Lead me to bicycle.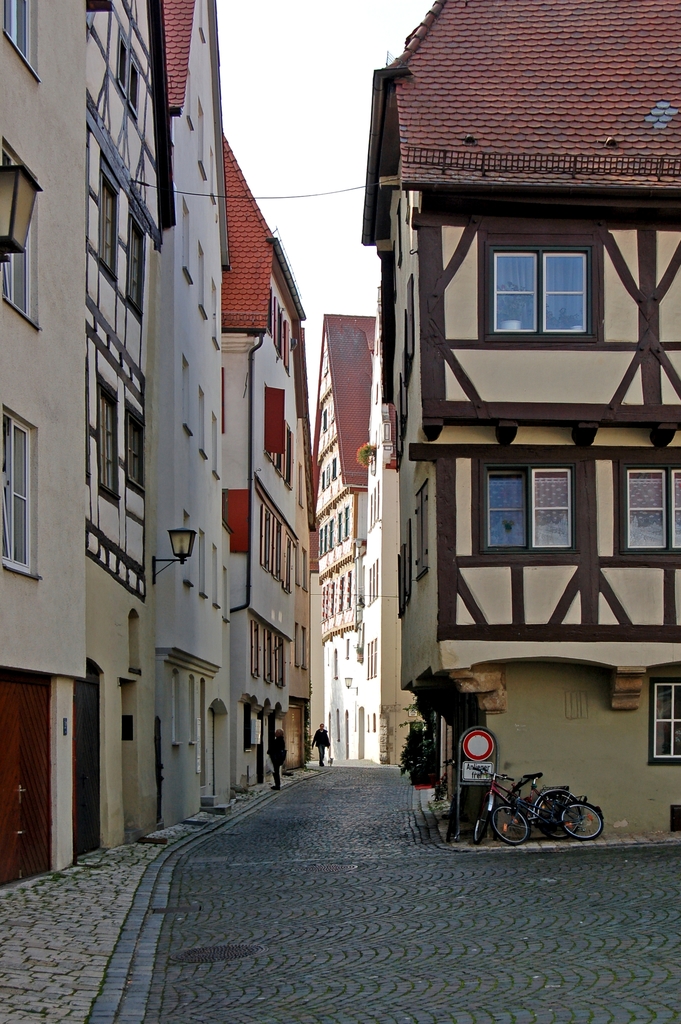
Lead to select_region(496, 792, 605, 840).
